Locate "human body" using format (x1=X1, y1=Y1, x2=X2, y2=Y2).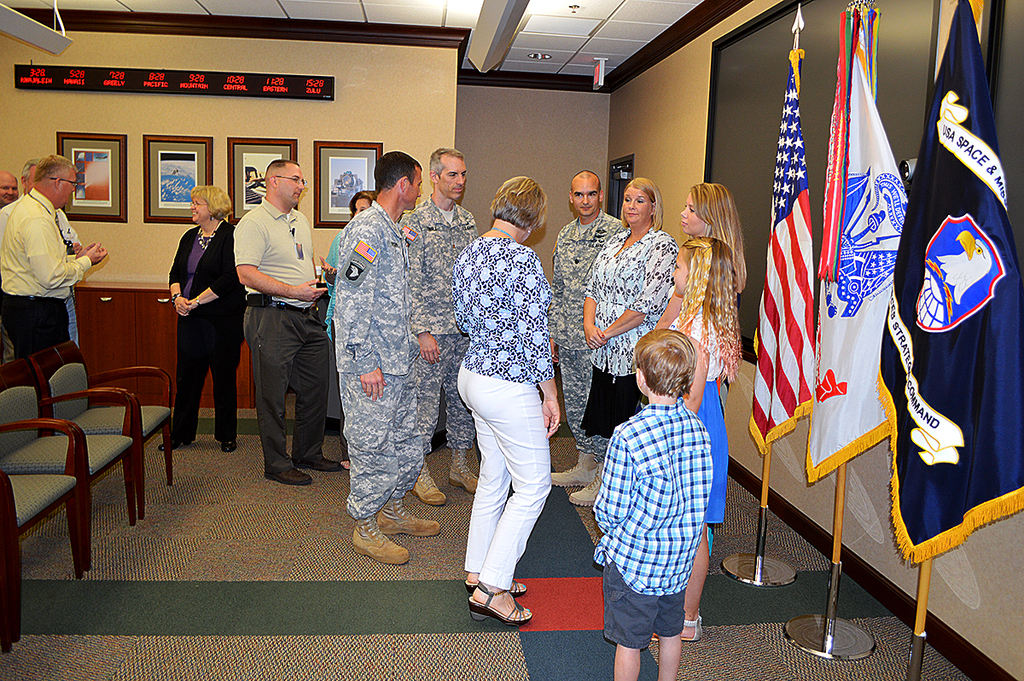
(x1=8, y1=148, x2=100, y2=463).
